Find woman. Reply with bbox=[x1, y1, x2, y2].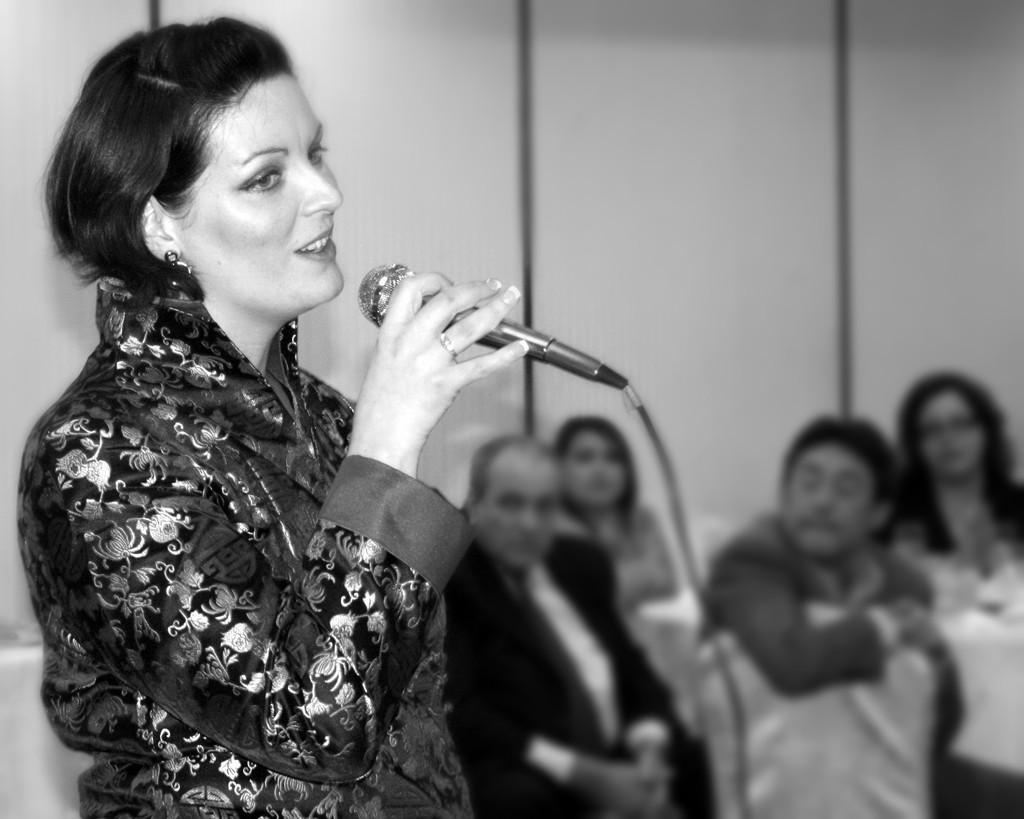
bbox=[551, 409, 686, 622].
